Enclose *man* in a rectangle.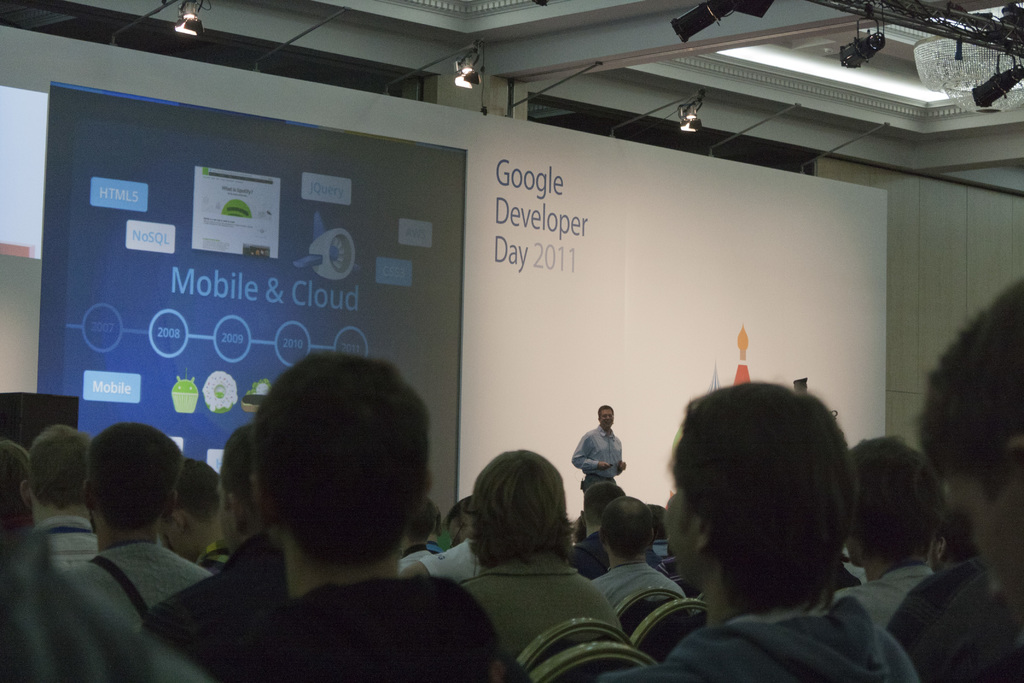
<box>572,403,625,494</box>.
